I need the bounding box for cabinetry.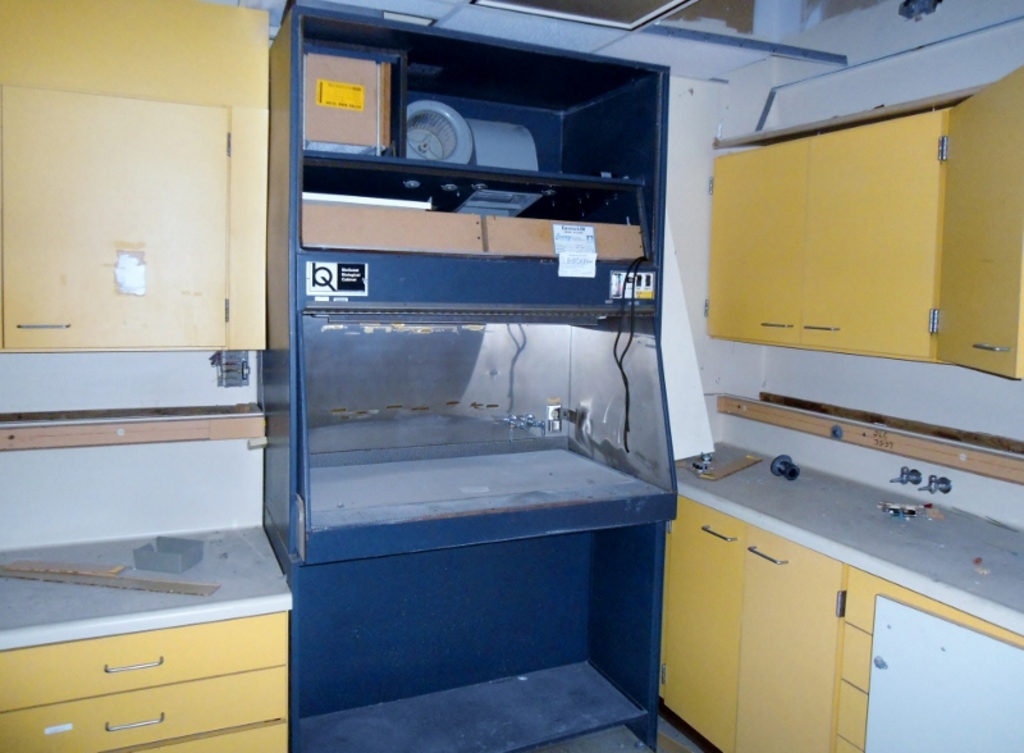
Here it is: select_region(0, 12, 237, 437).
